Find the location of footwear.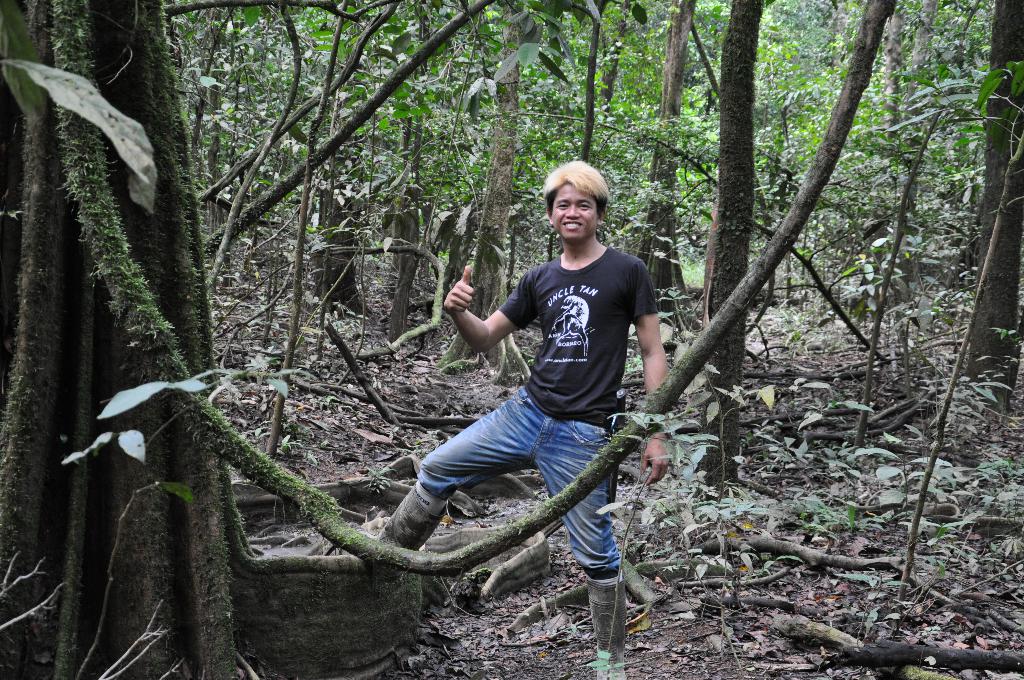
Location: bbox=[362, 483, 438, 550].
